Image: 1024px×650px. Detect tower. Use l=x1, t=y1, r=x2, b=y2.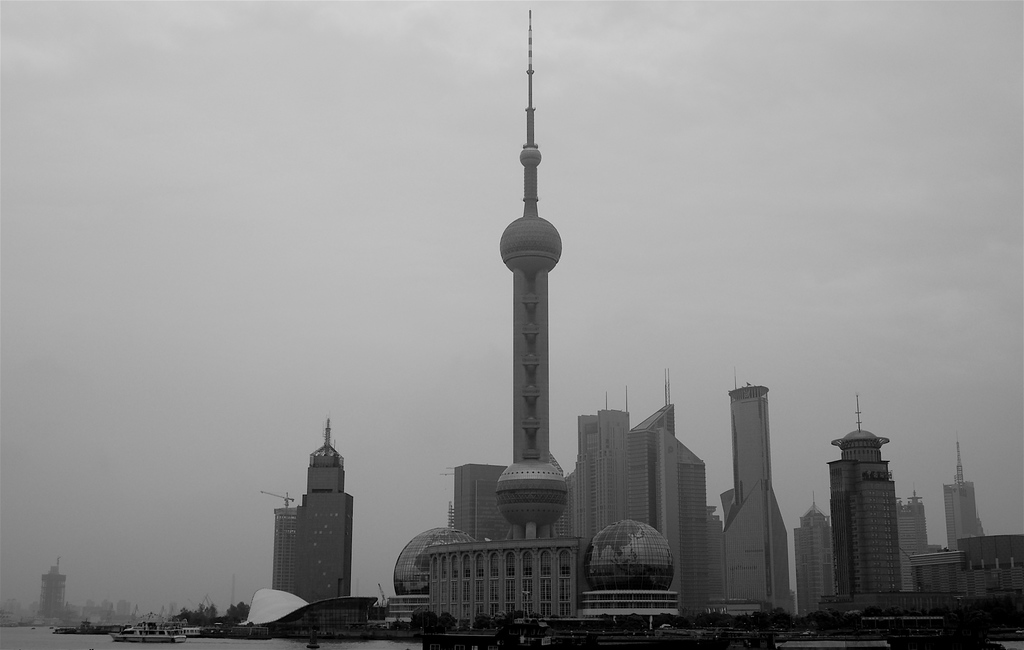
l=900, t=494, r=926, b=589.
